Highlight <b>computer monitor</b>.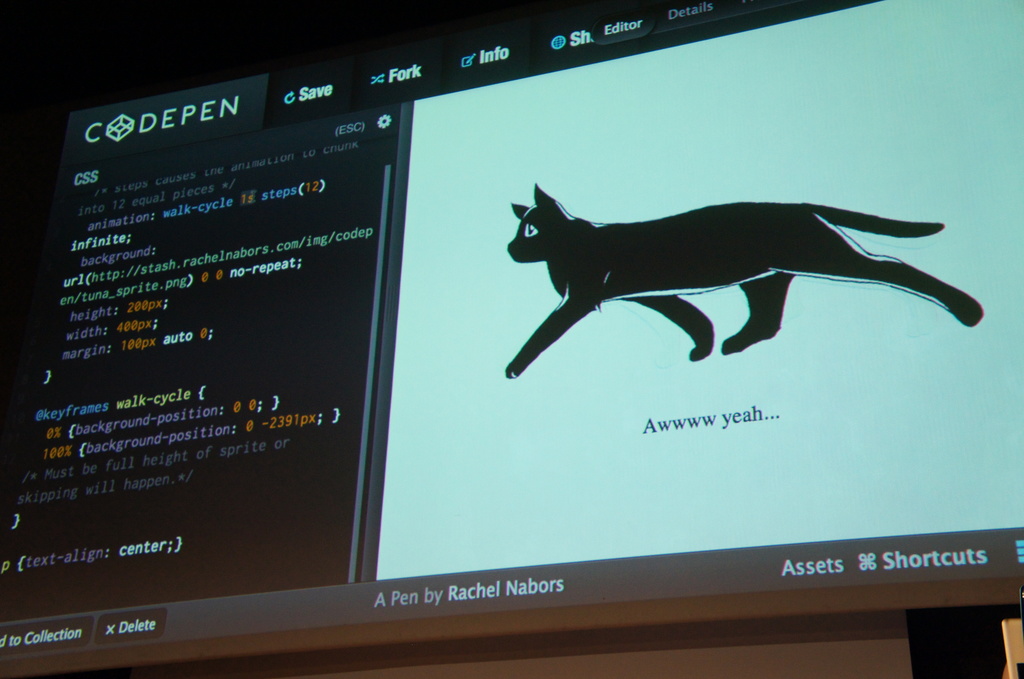
Highlighted region: (0,0,1021,670).
